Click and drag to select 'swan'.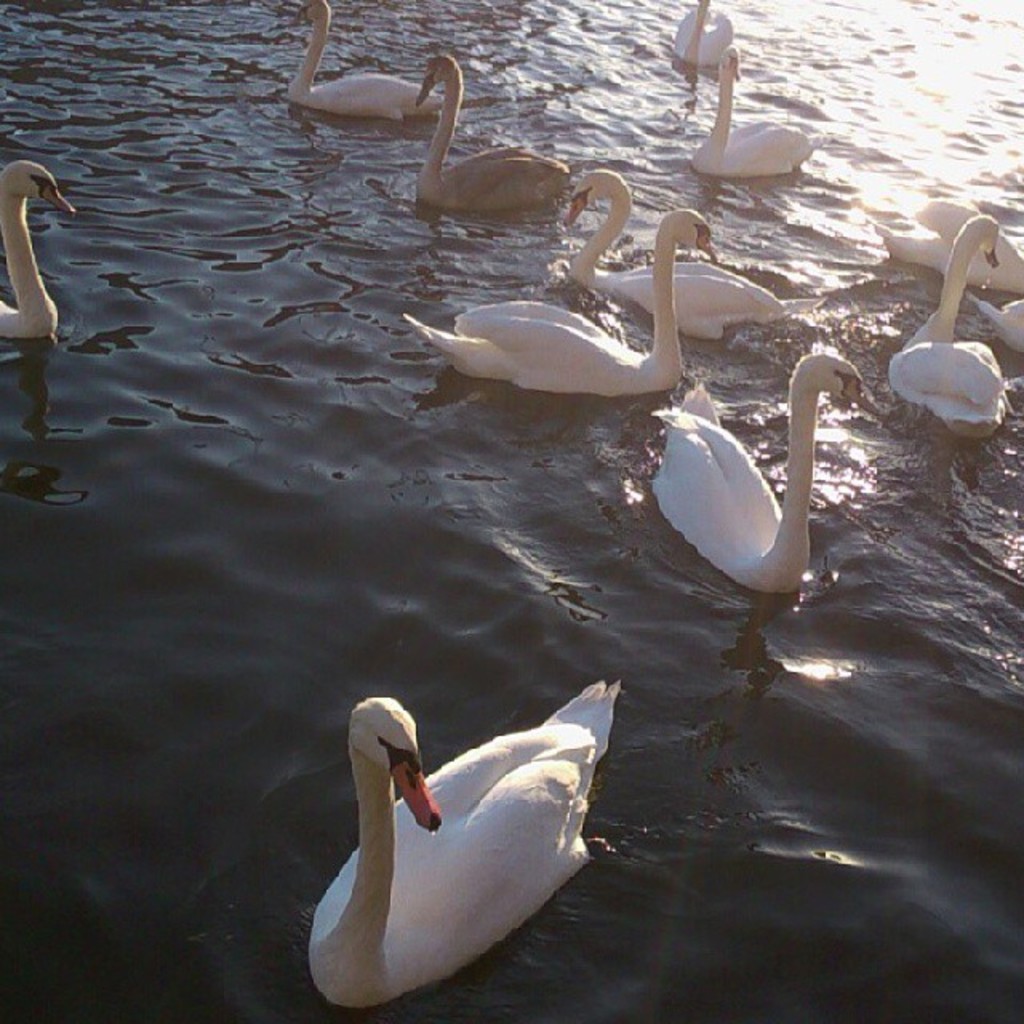
Selection: 566 165 827 339.
